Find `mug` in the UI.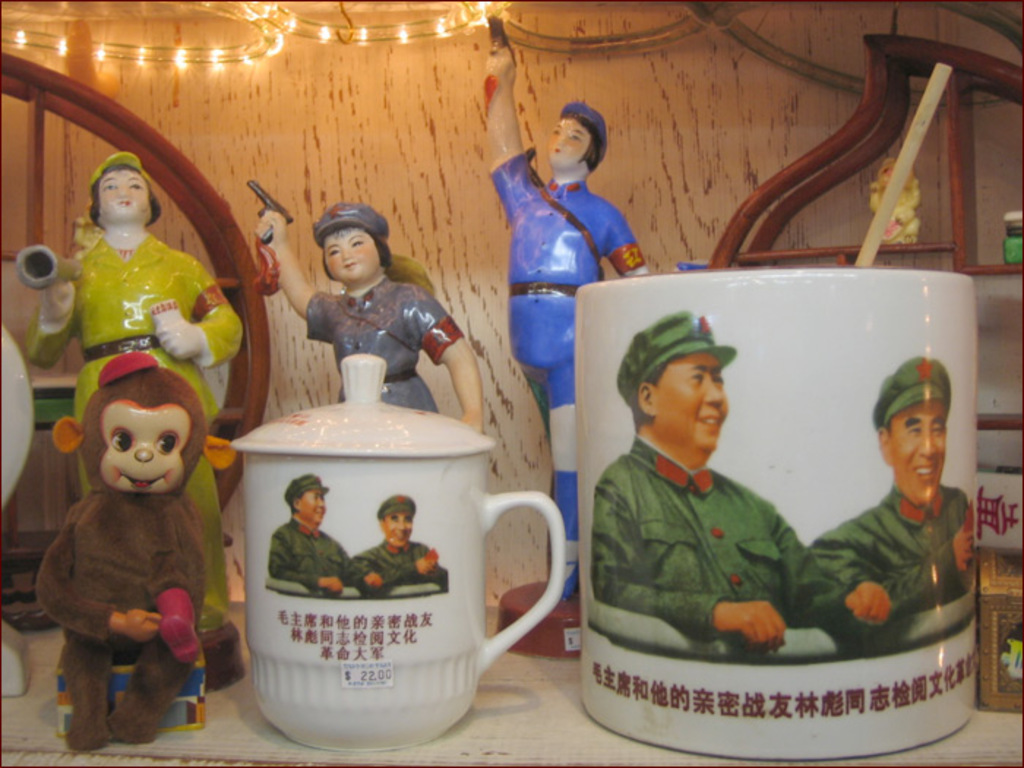
UI element at [left=571, top=265, right=977, bottom=755].
